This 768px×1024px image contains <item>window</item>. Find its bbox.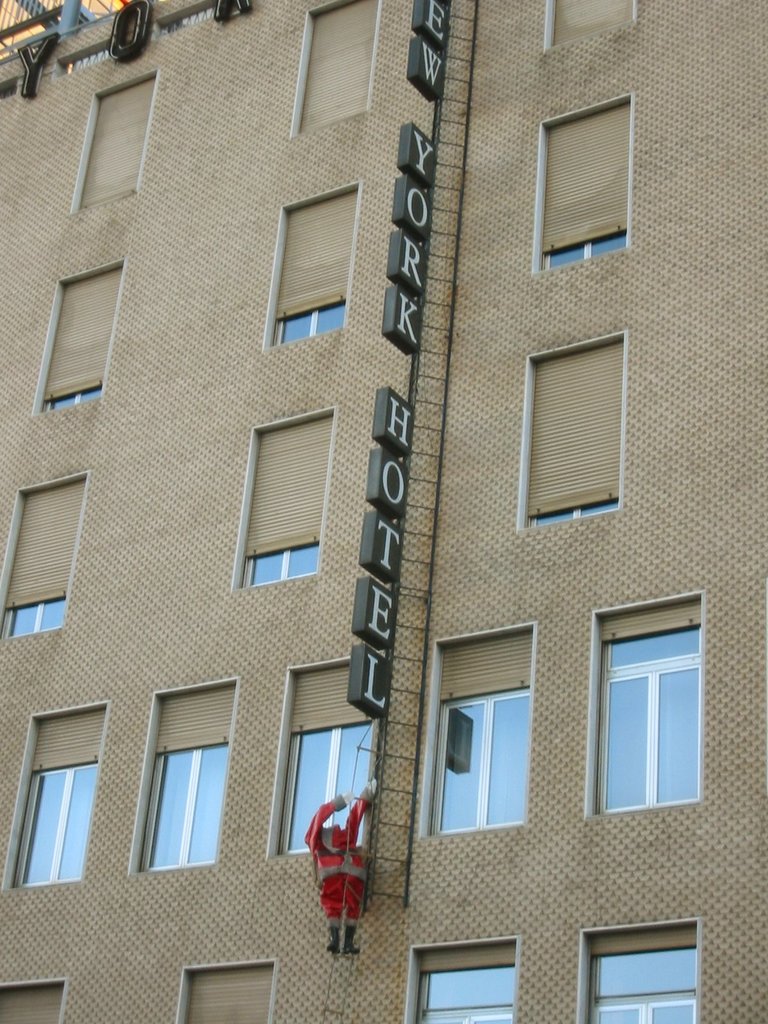
(left=238, top=403, right=333, bottom=583).
